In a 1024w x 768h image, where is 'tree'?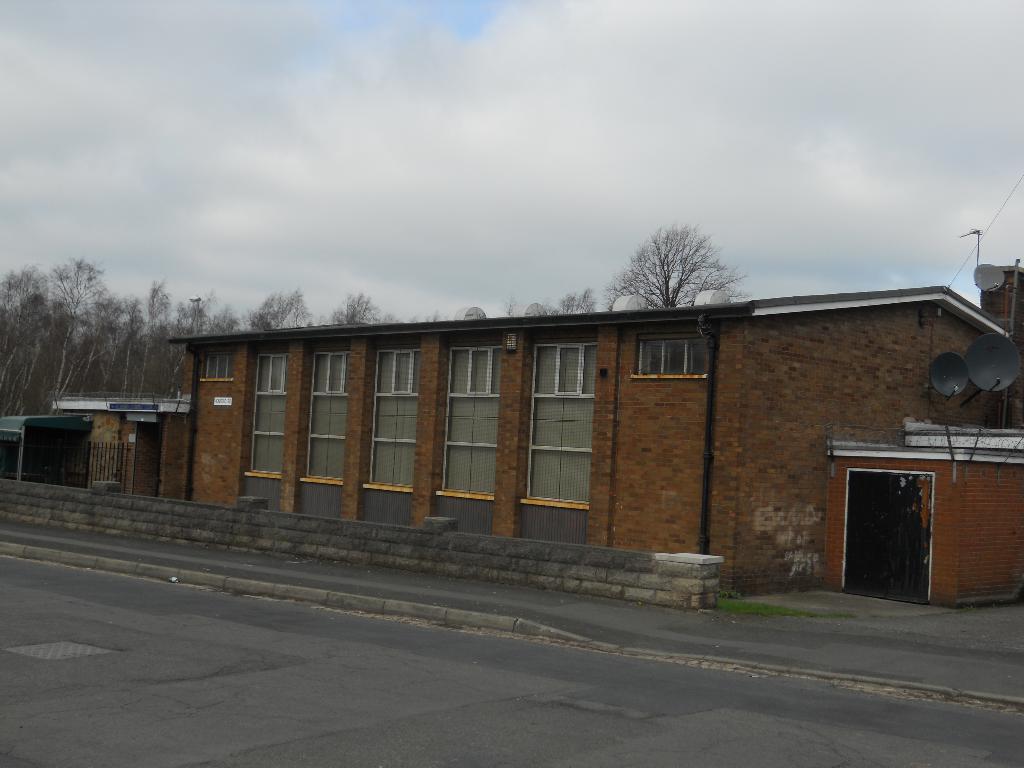
[x1=180, y1=296, x2=257, y2=338].
